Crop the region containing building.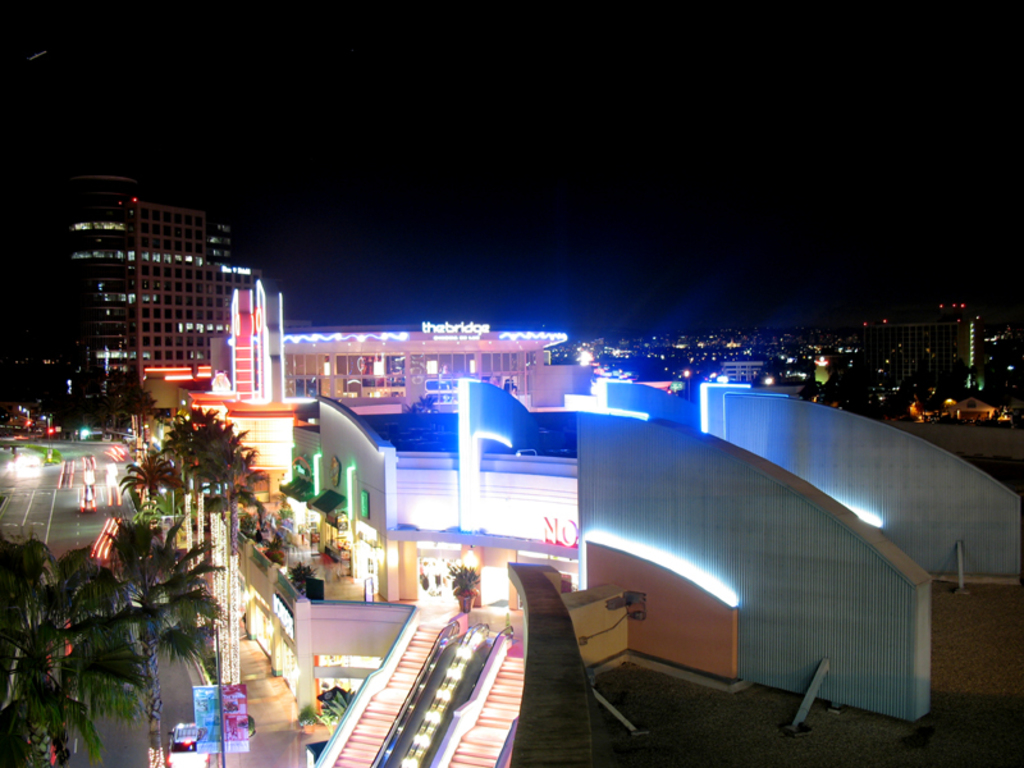
Crop region: 61:175:211:388.
